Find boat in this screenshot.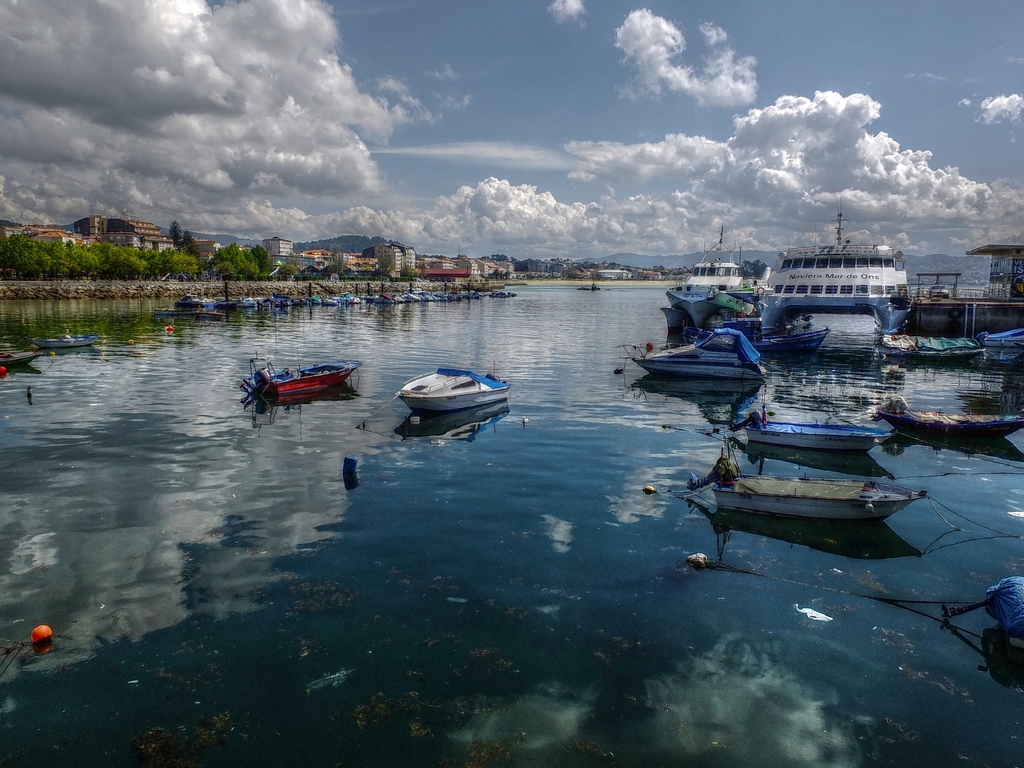
The bounding box for boat is [left=739, top=327, right=832, bottom=358].
